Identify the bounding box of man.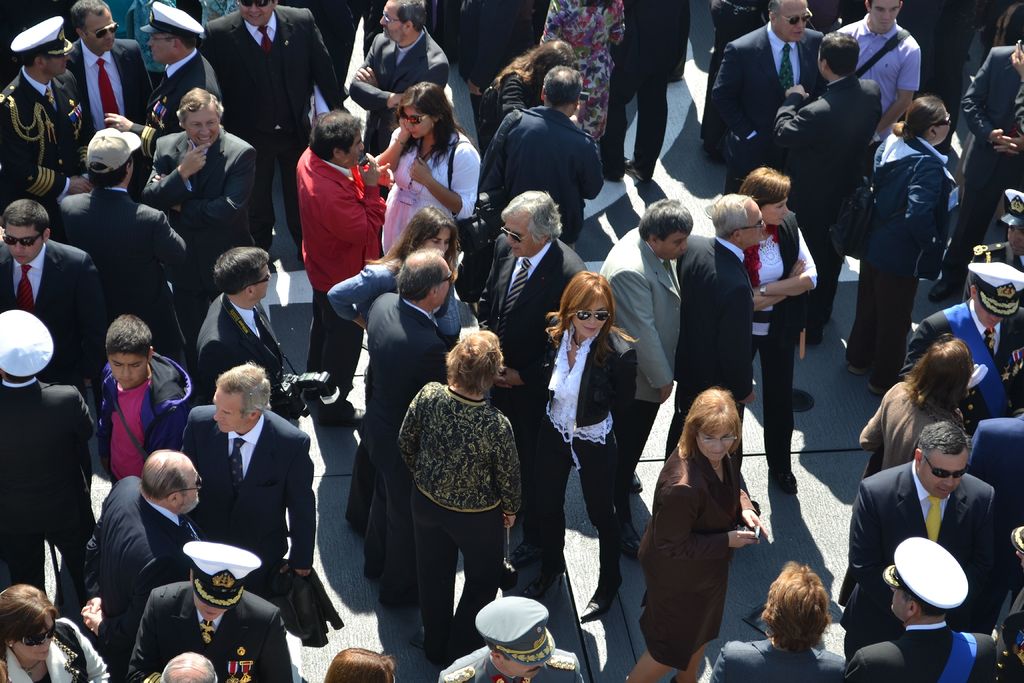
x1=143 y1=93 x2=278 y2=222.
